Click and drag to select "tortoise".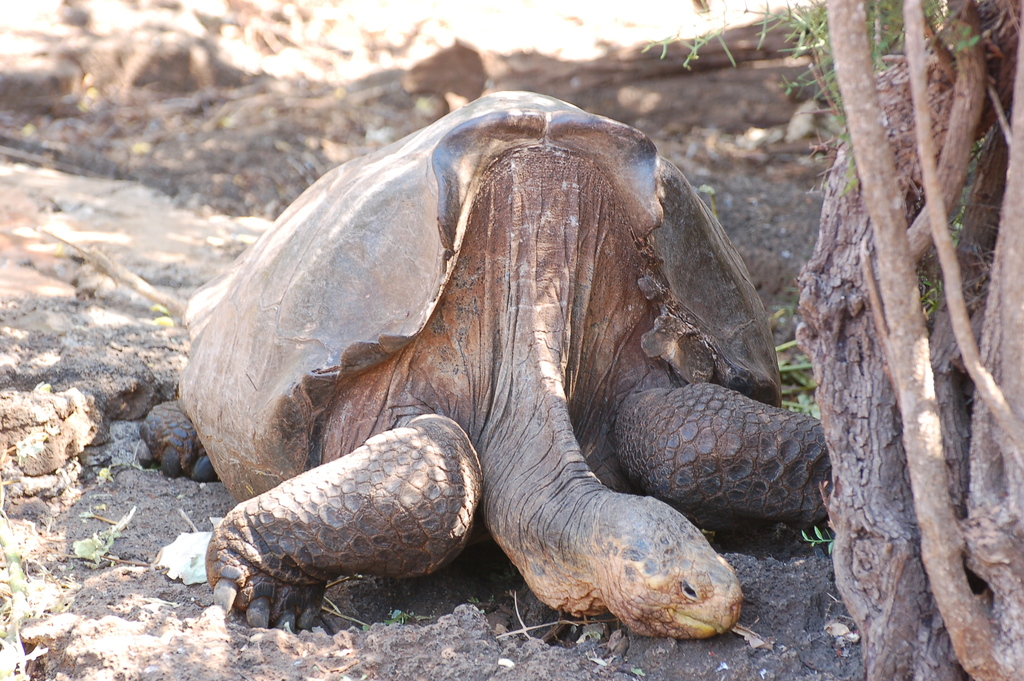
Selection: 132:84:850:634.
